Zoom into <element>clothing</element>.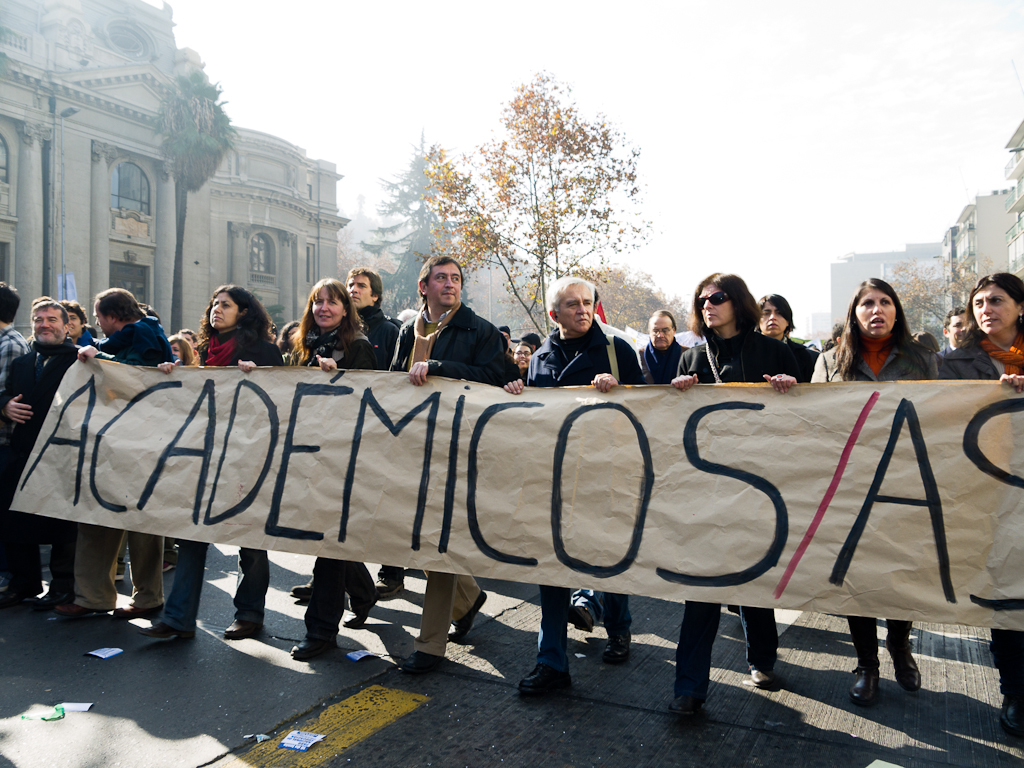
Zoom target: [939, 333, 1023, 709].
